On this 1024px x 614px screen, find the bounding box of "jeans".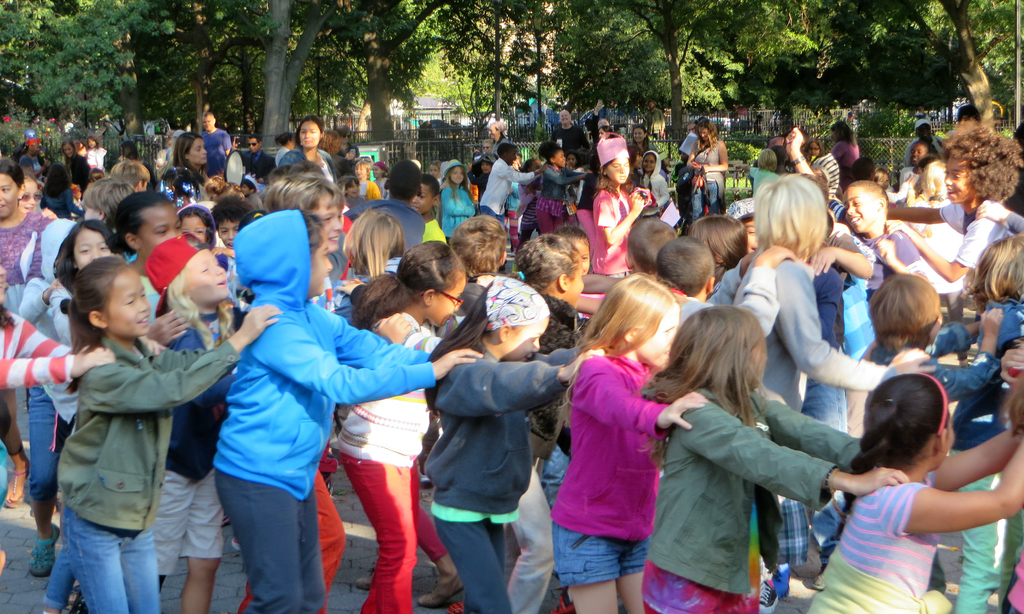
Bounding box: 154 469 224 571.
